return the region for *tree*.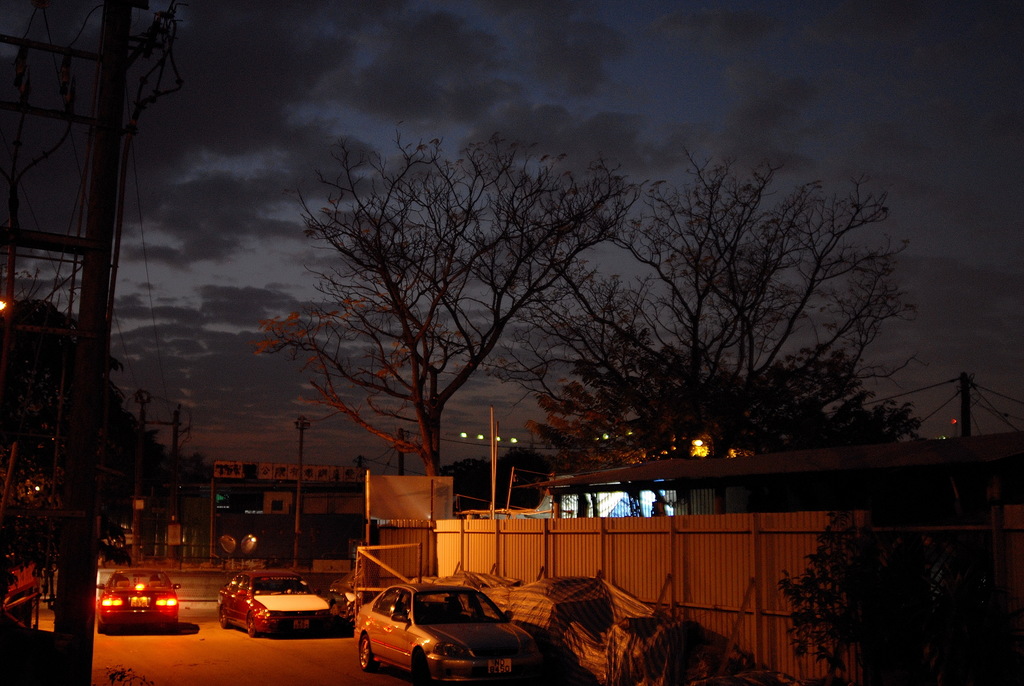
488:143:924:454.
